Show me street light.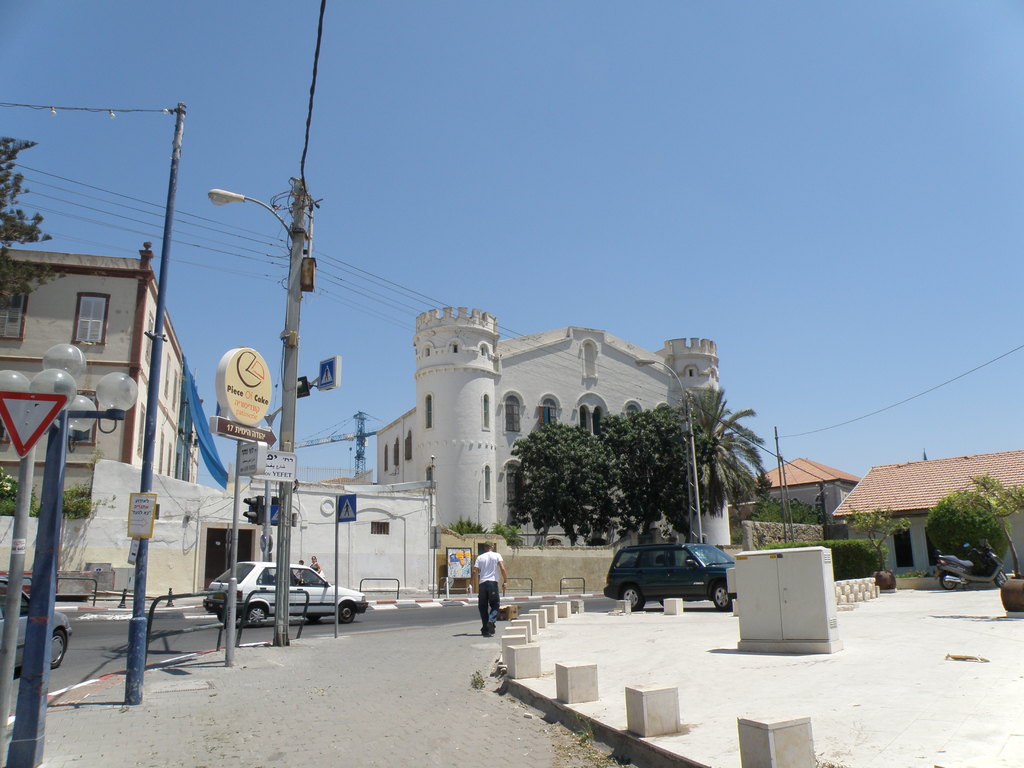
street light is here: {"left": 628, "top": 355, "right": 701, "bottom": 548}.
